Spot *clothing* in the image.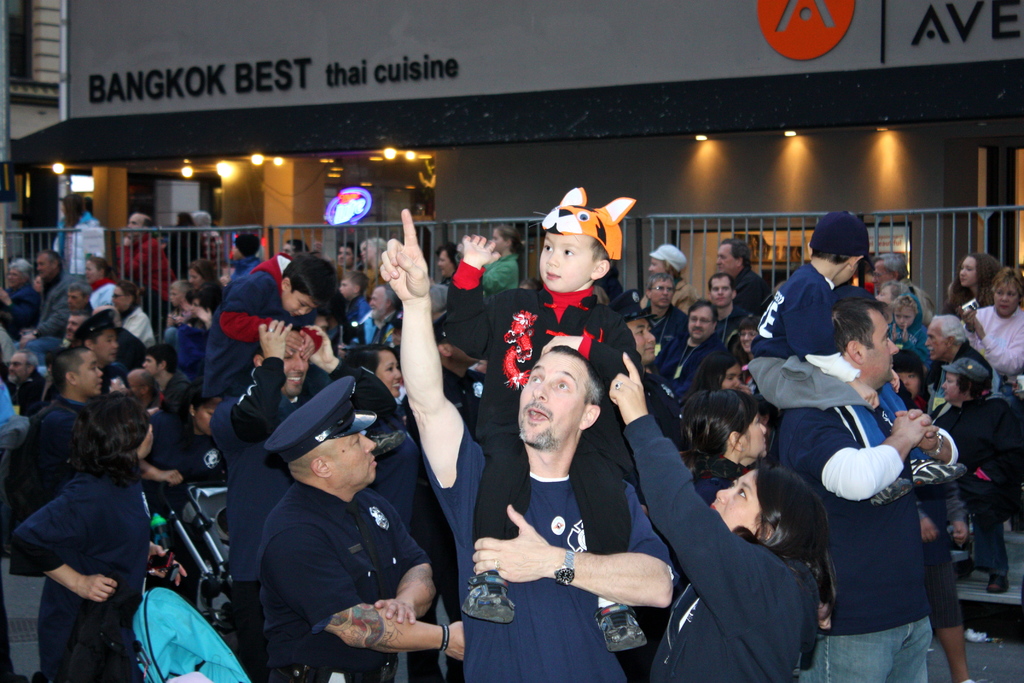
*clothing* found at pyautogui.locateOnScreen(888, 313, 923, 364).
